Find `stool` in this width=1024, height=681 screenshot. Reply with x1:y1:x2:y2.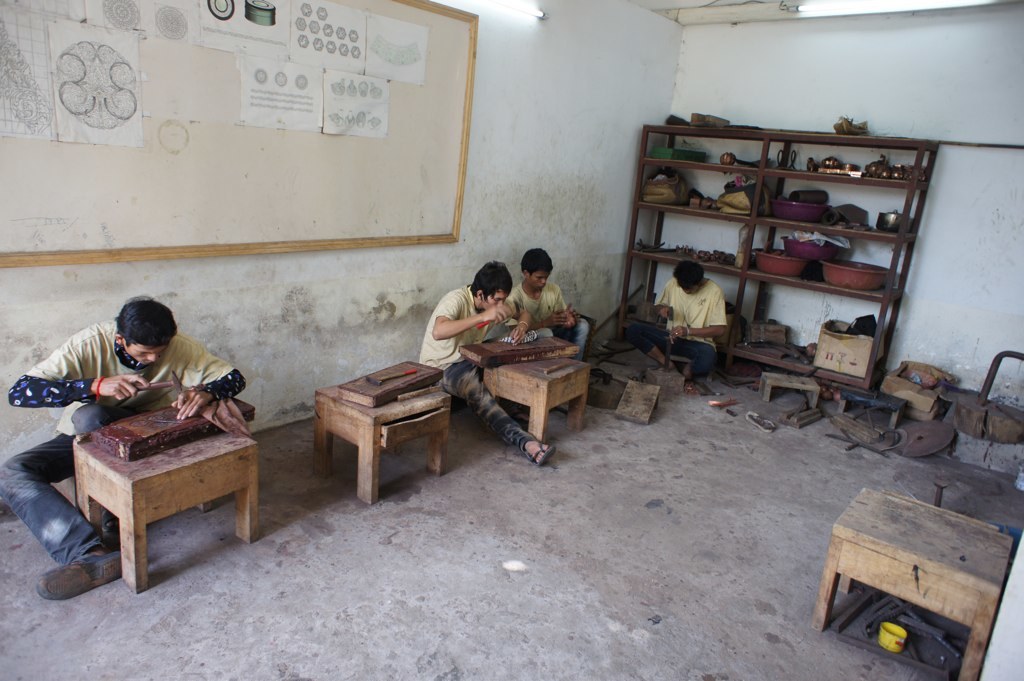
307:372:450:506.
